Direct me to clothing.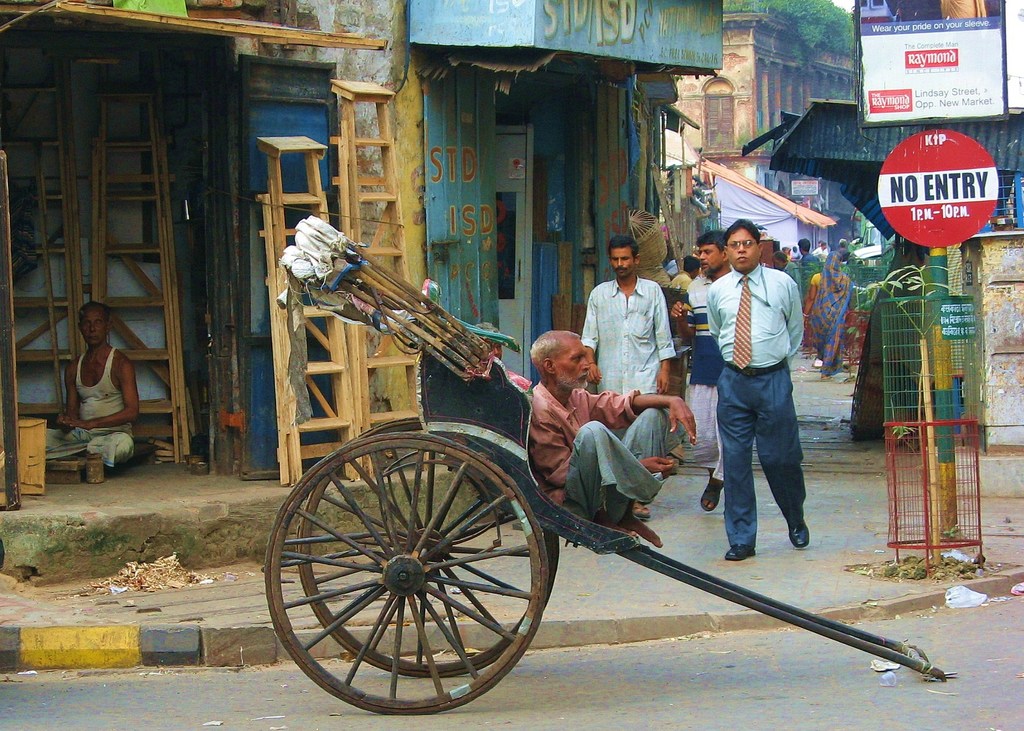
Direction: 804,269,846,372.
